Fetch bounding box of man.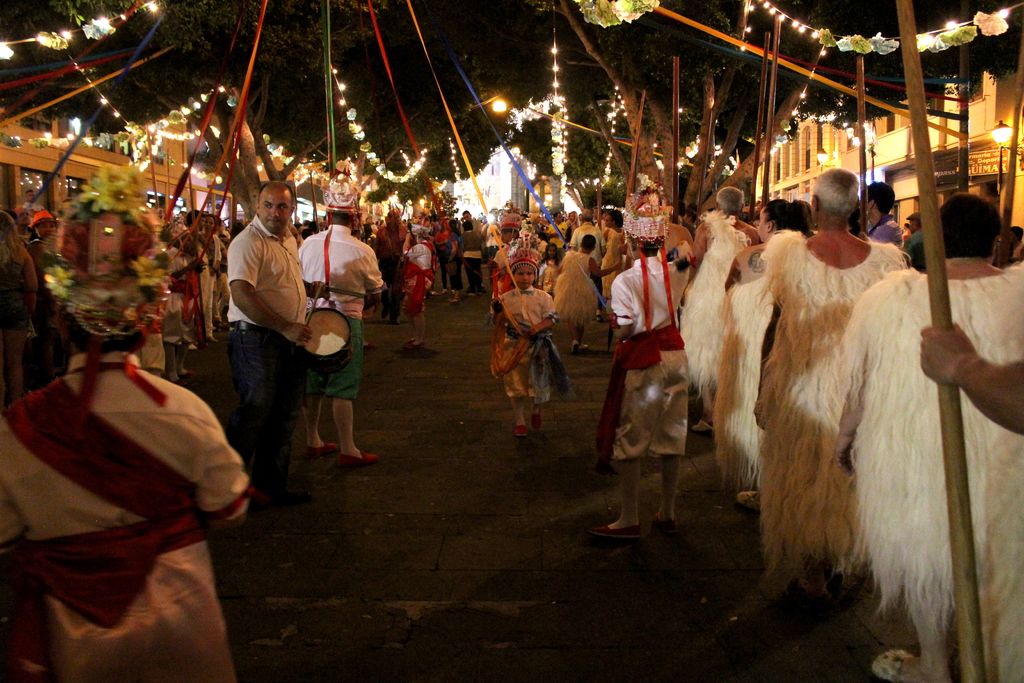
Bbox: {"x1": 894, "y1": 213, "x2": 925, "y2": 252}.
